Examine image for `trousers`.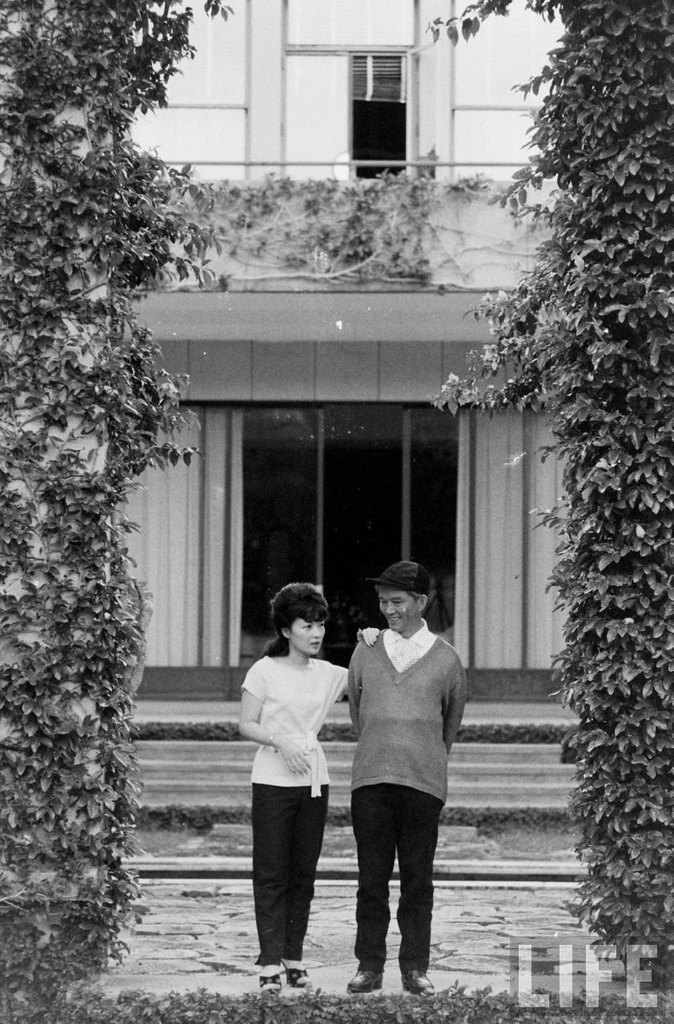
Examination result: pyautogui.locateOnScreen(247, 786, 327, 964).
